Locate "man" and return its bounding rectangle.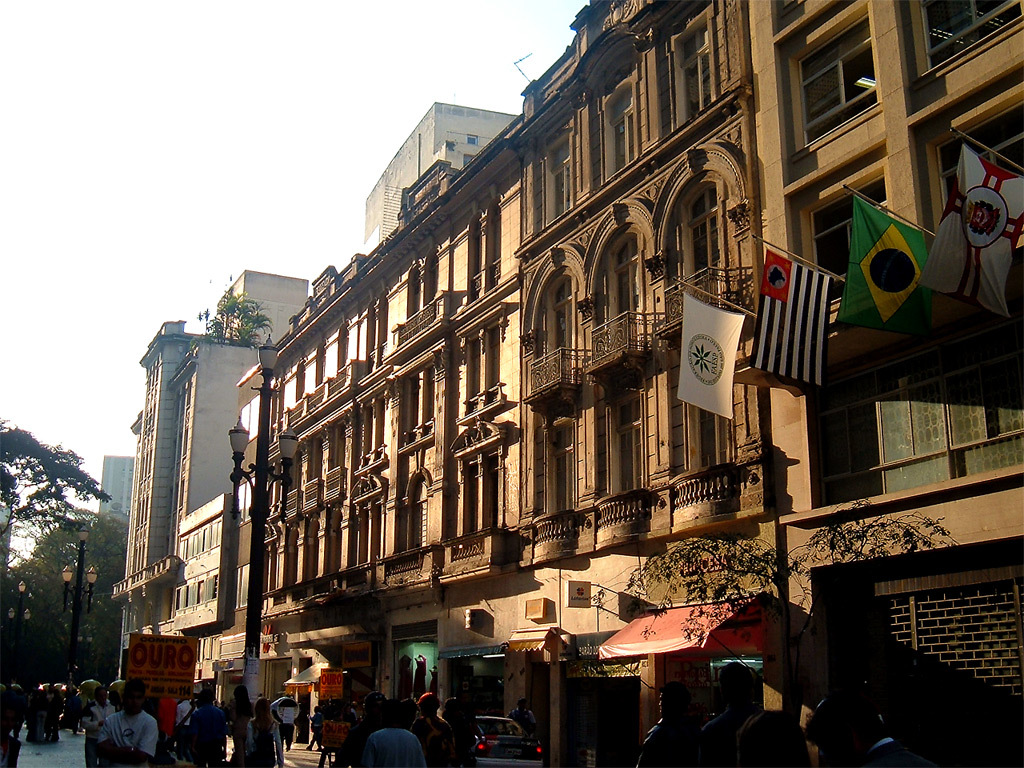
bbox=[188, 686, 229, 765].
